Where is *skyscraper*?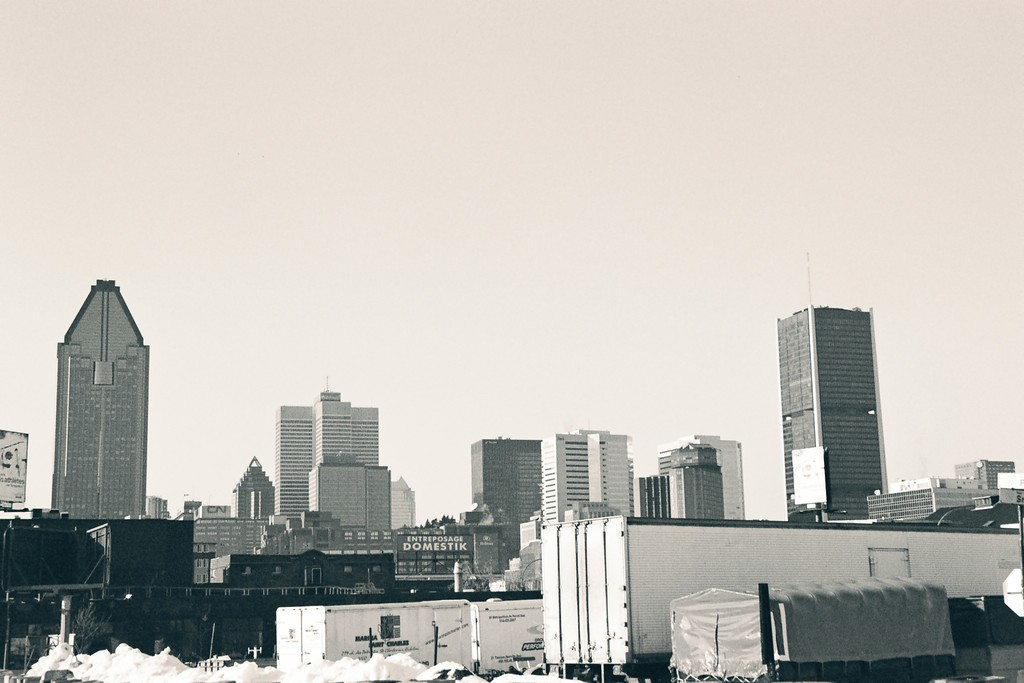
<region>52, 279, 148, 523</region>.
